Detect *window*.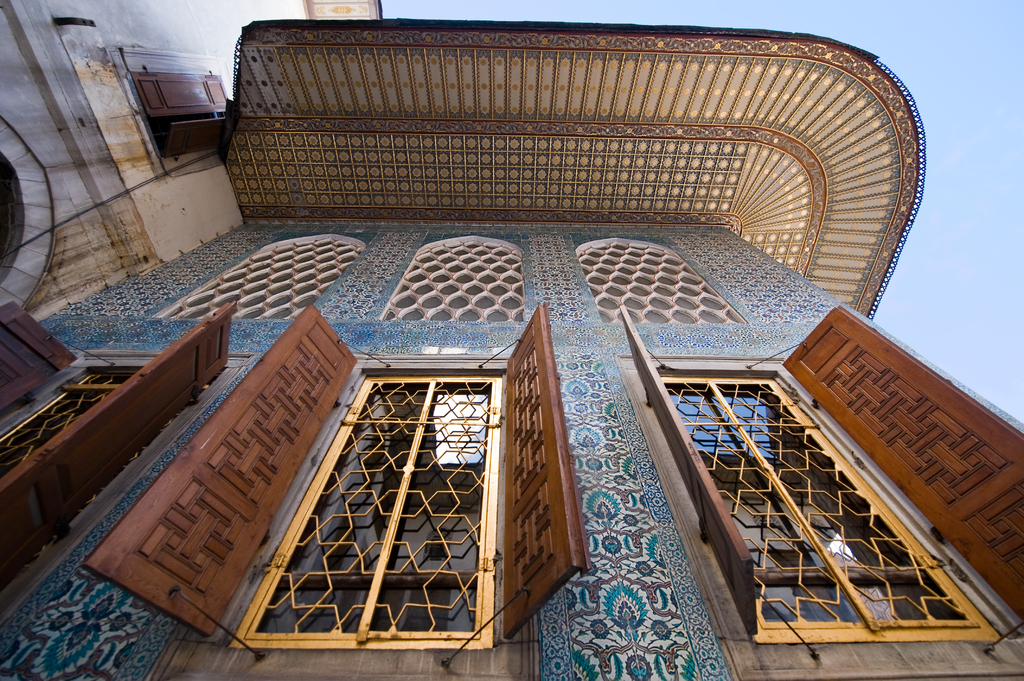
Detected at l=234, t=371, r=502, b=650.
